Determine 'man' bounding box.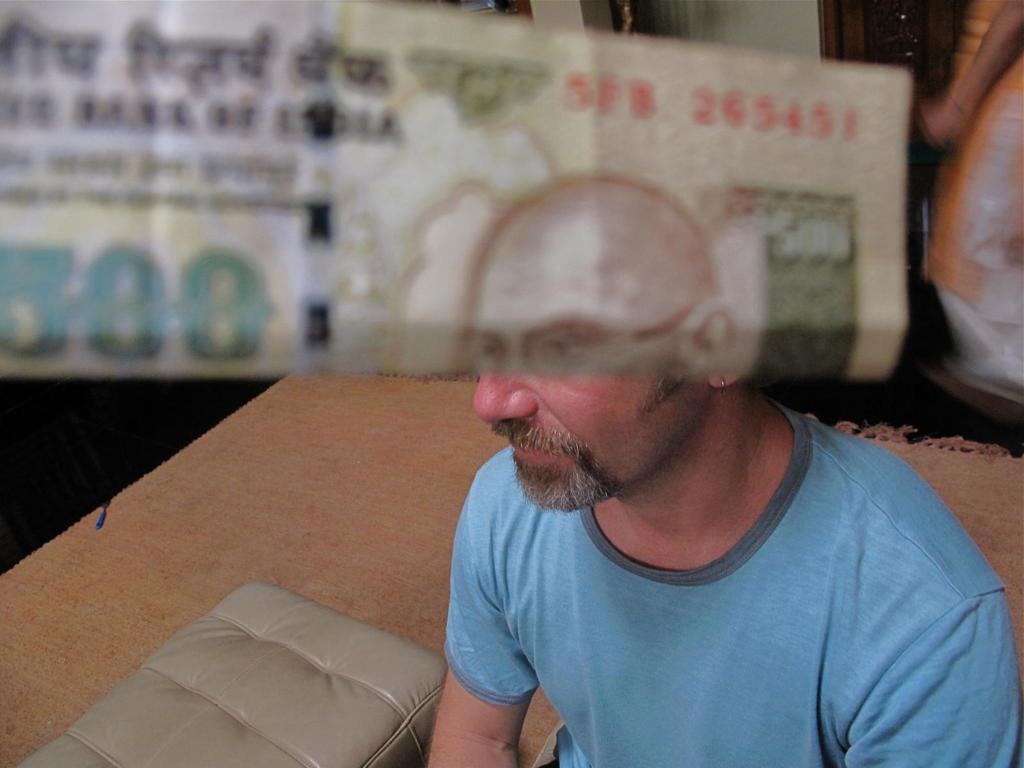
Determined: [x1=452, y1=175, x2=742, y2=371].
